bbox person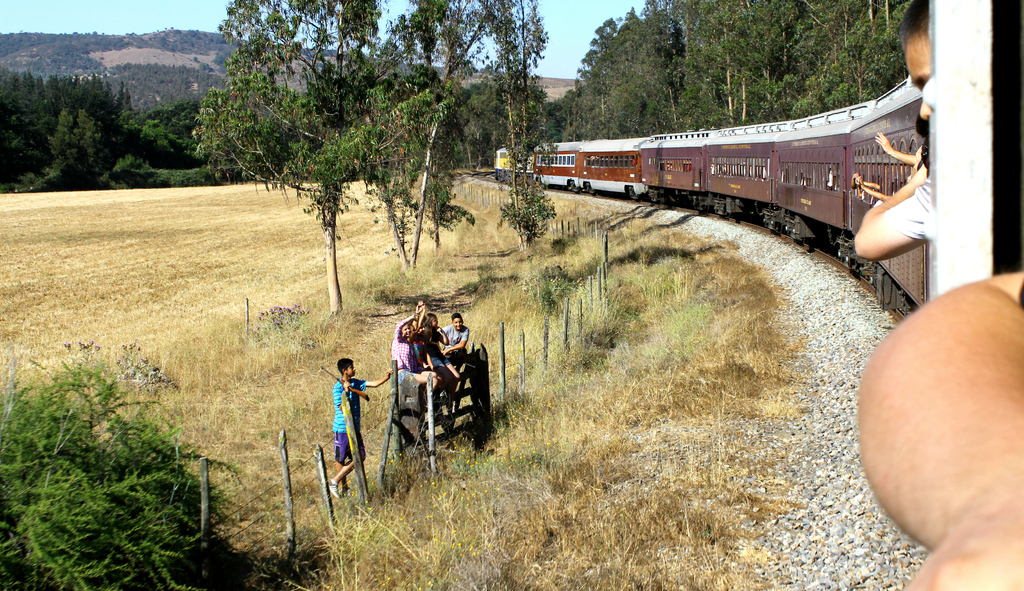
Rect(856, 269, 1023, 590)
